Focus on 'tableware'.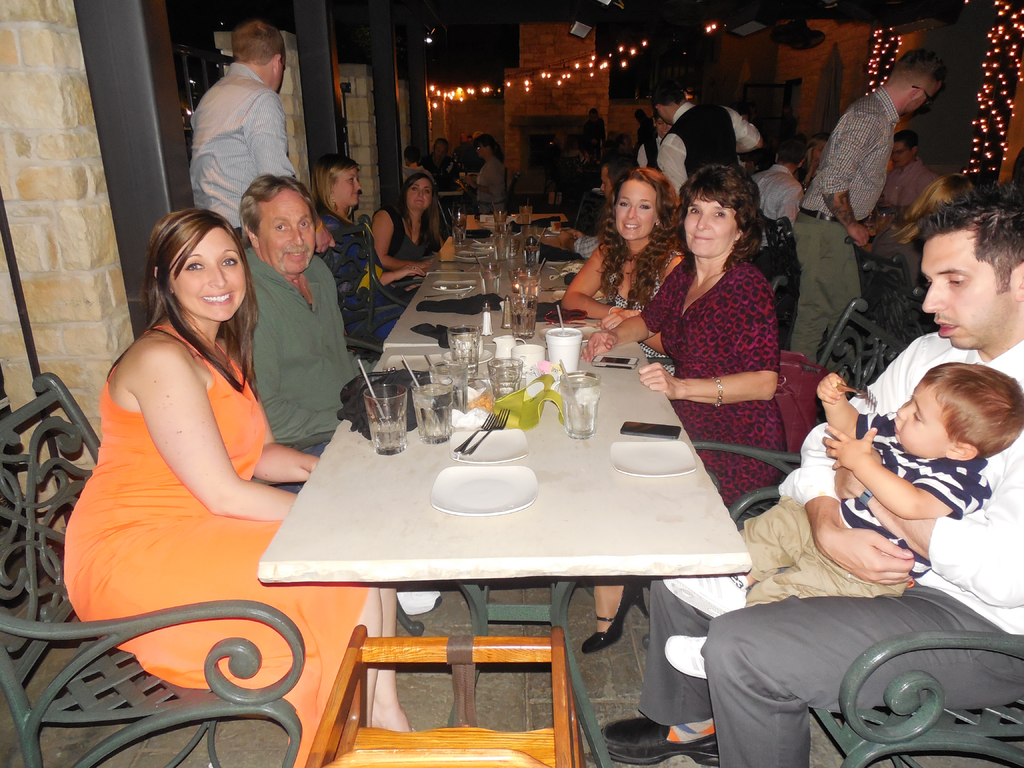
Focused at left=433, top=467, right=536, bottom=505.
